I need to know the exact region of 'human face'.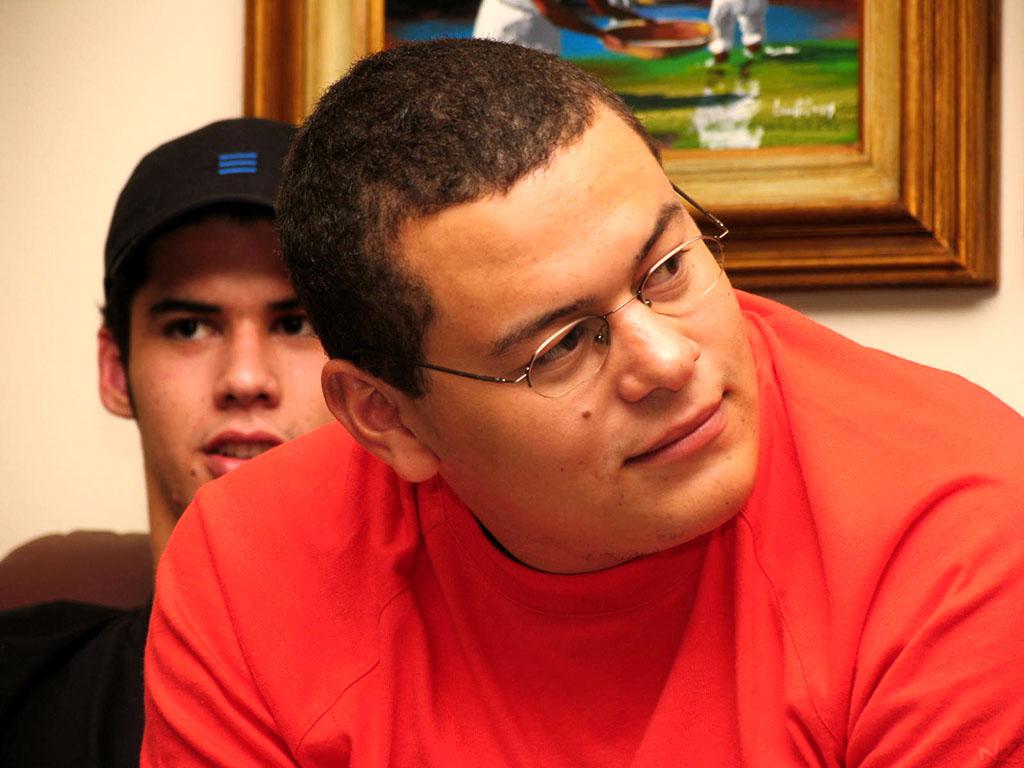
Region: 126 214 330 509.
